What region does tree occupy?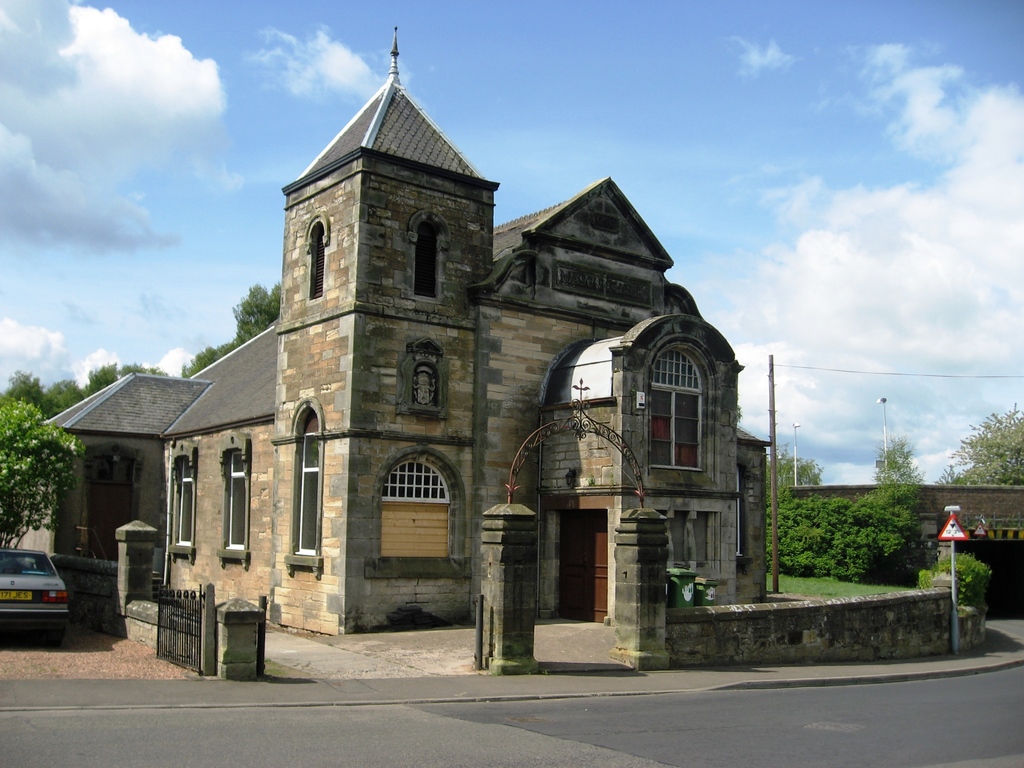
rect(874, 436, 933, 584).
